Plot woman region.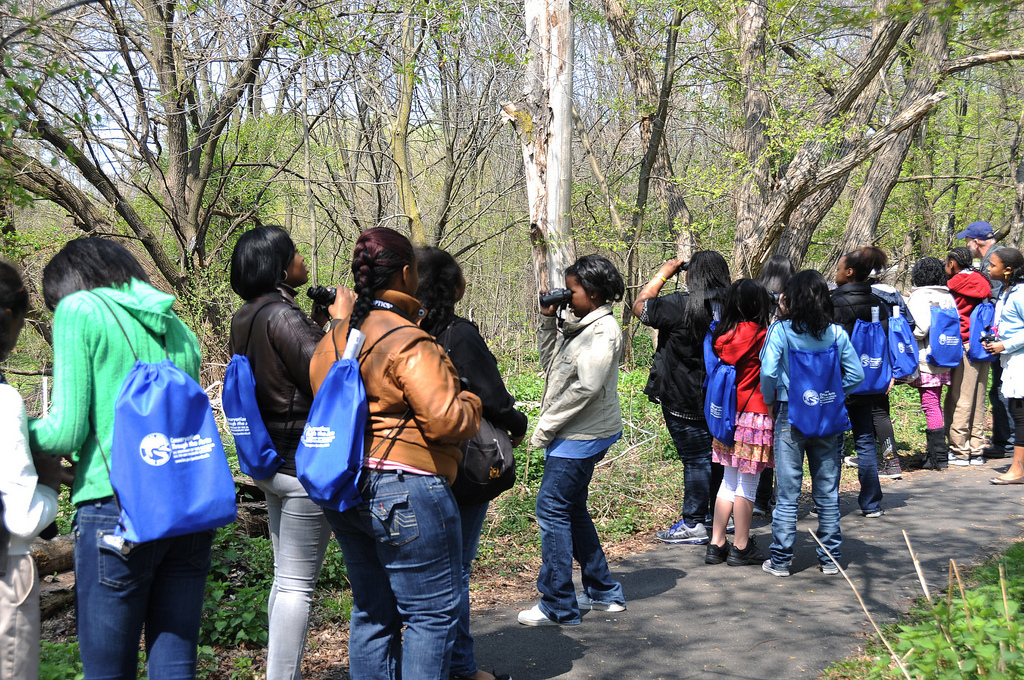
Plotted at l=302, t=223, r=483, b=679.
